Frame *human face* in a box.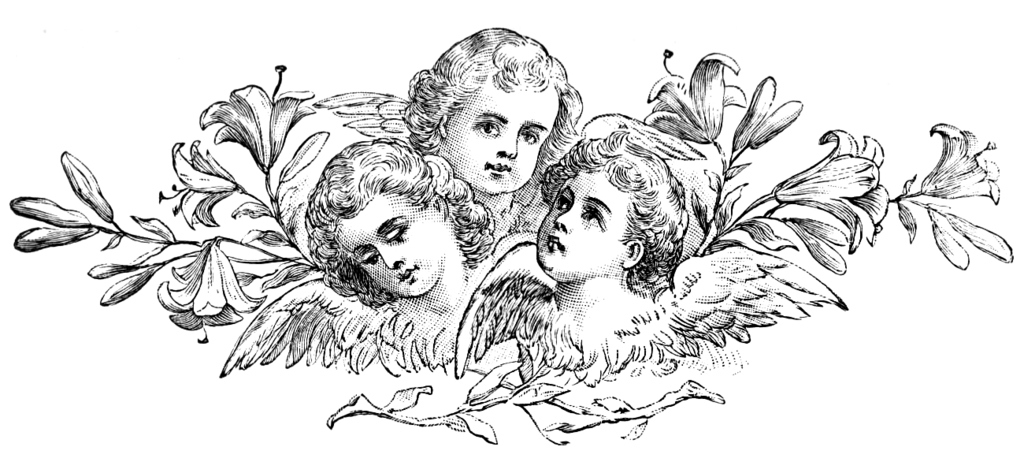
{"x1": 536, "y1": 178, "x2": 624, "y2": 283}.
